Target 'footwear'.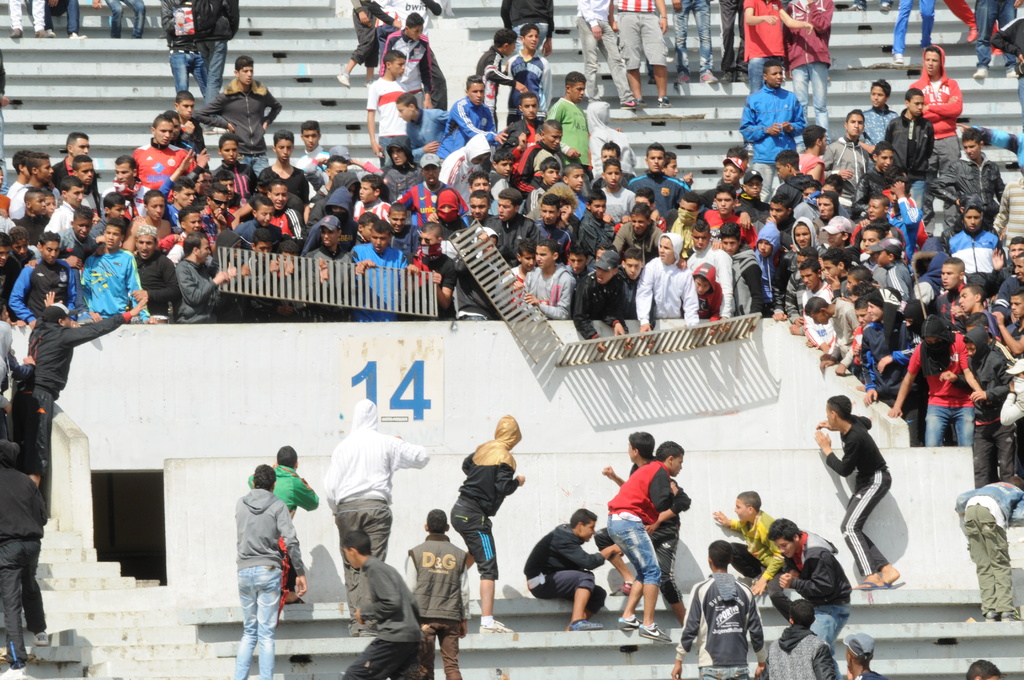
Target region: box=[879, 2, 891, 13].
